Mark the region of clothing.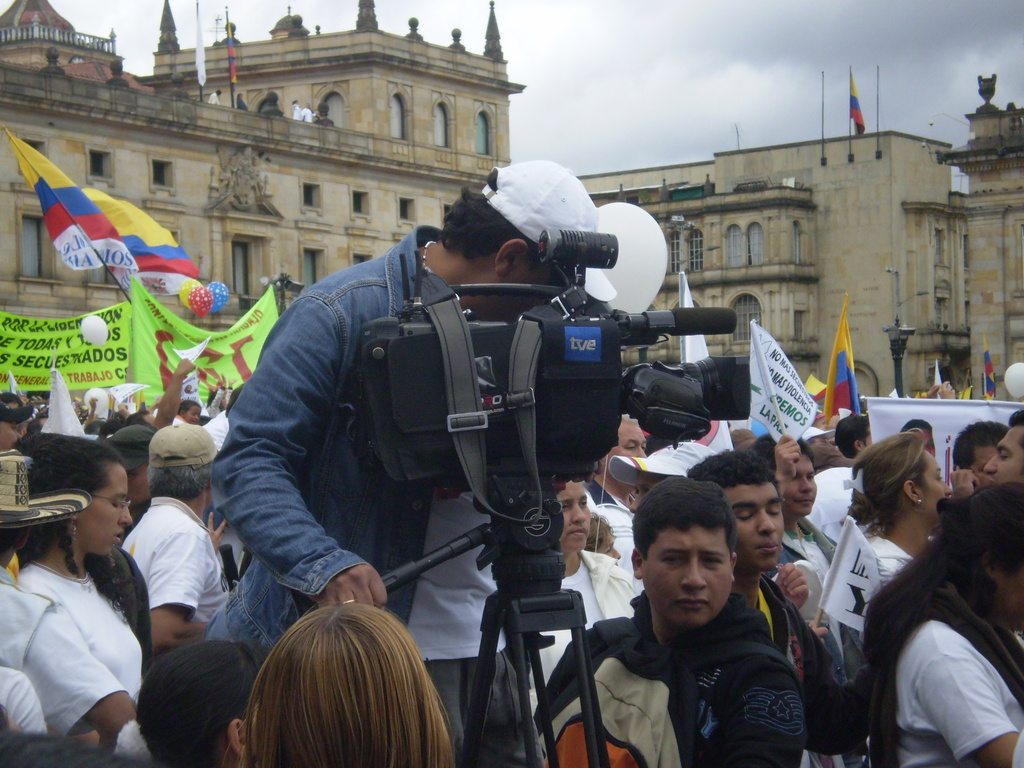
Region: left=216, top=220, right=589, bottom=767.
